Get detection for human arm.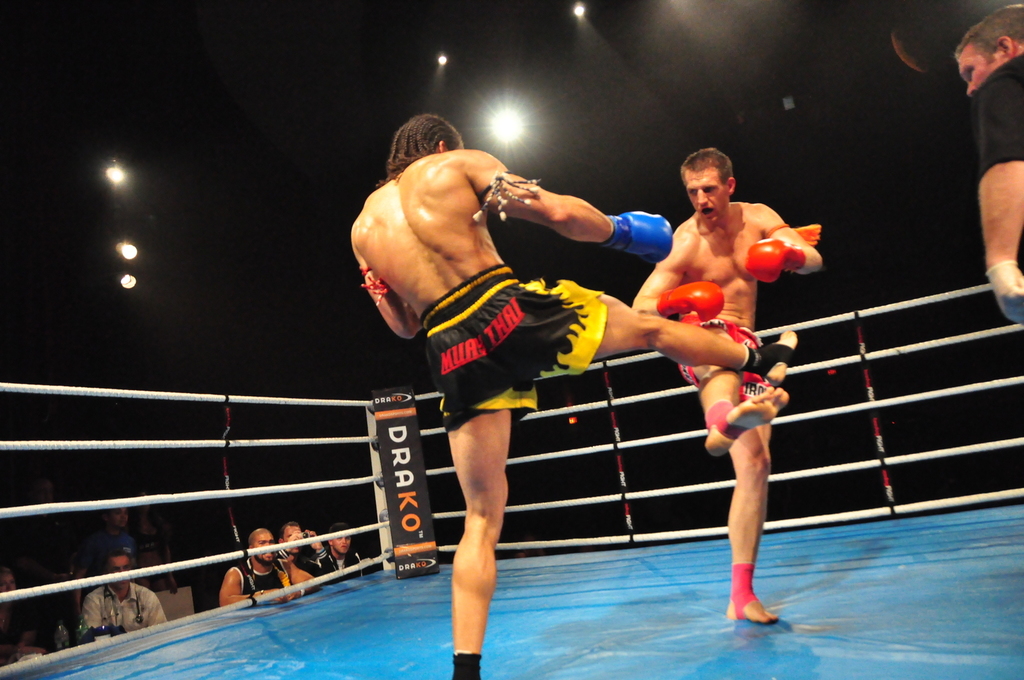
Detection: BBox(982, 77, 1023, 324).
